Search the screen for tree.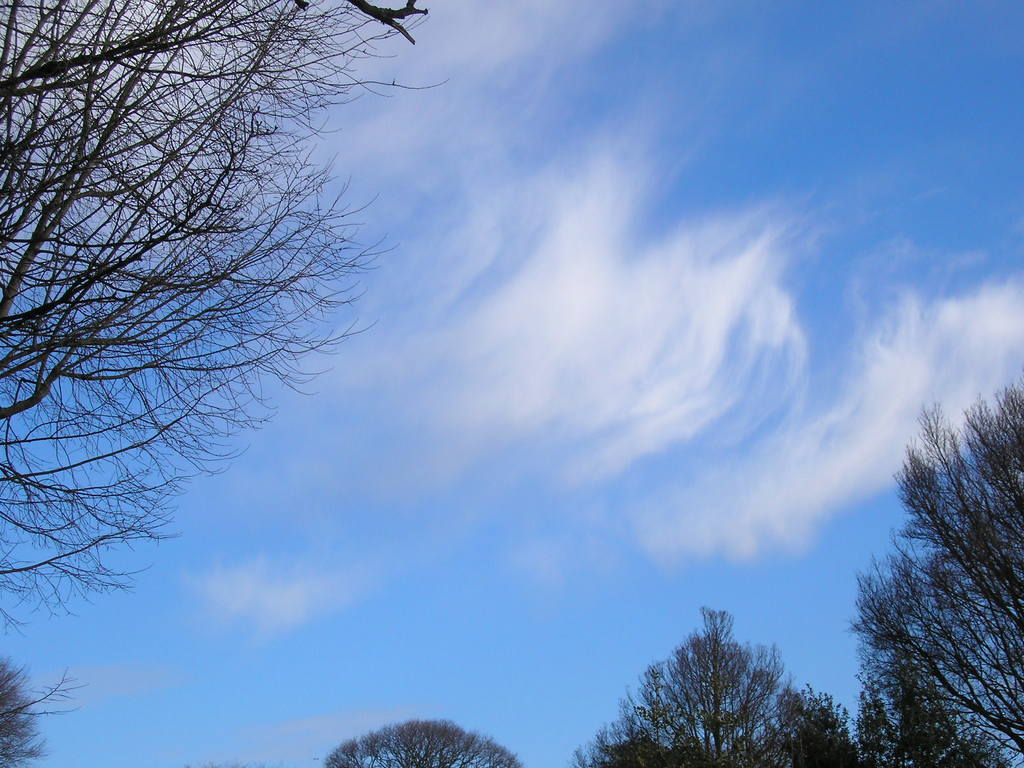
Found at (x1=0, y1=0, x2=432, y2=632).
